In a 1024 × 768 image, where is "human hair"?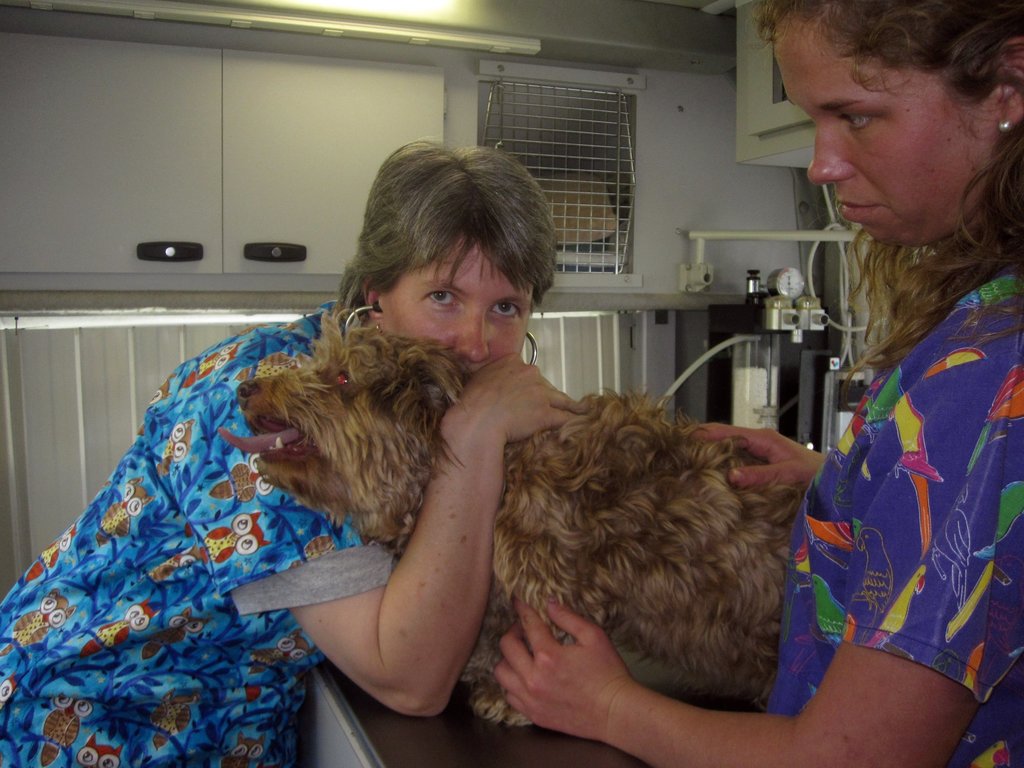
(x1=337, y1=135, x2=558, y2=310).
